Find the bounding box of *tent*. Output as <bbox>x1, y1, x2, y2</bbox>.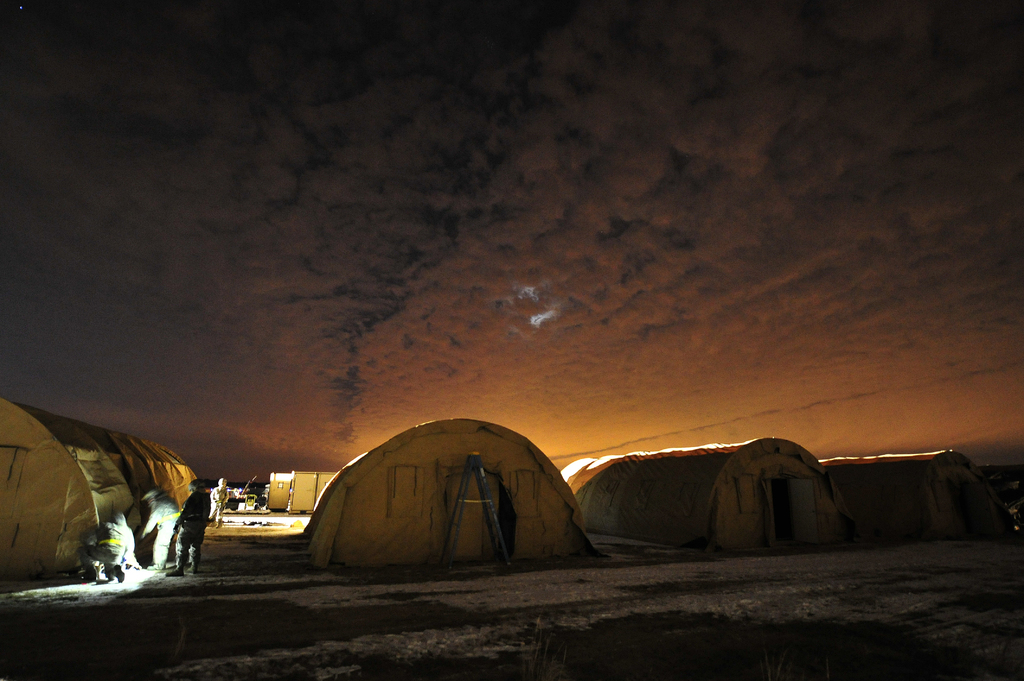
<bbox>291, 429, 603, 579</bbox>.
